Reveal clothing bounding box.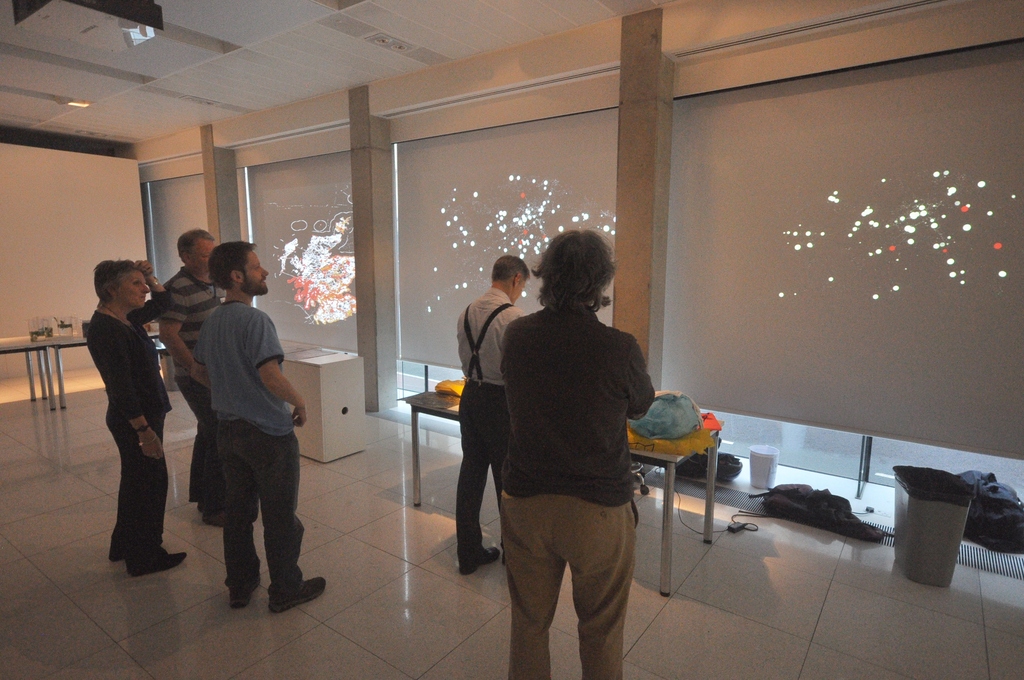
Revealed: BBox(152, 266, 224, 520).
